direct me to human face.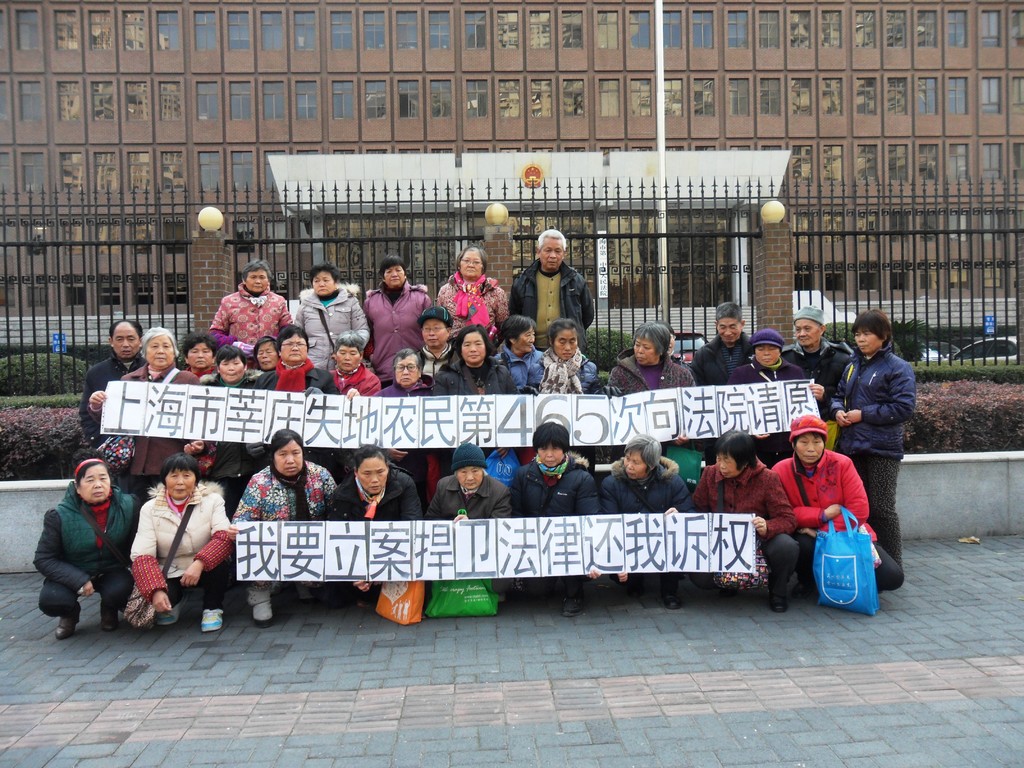
Direction: 541 239 562 269.
